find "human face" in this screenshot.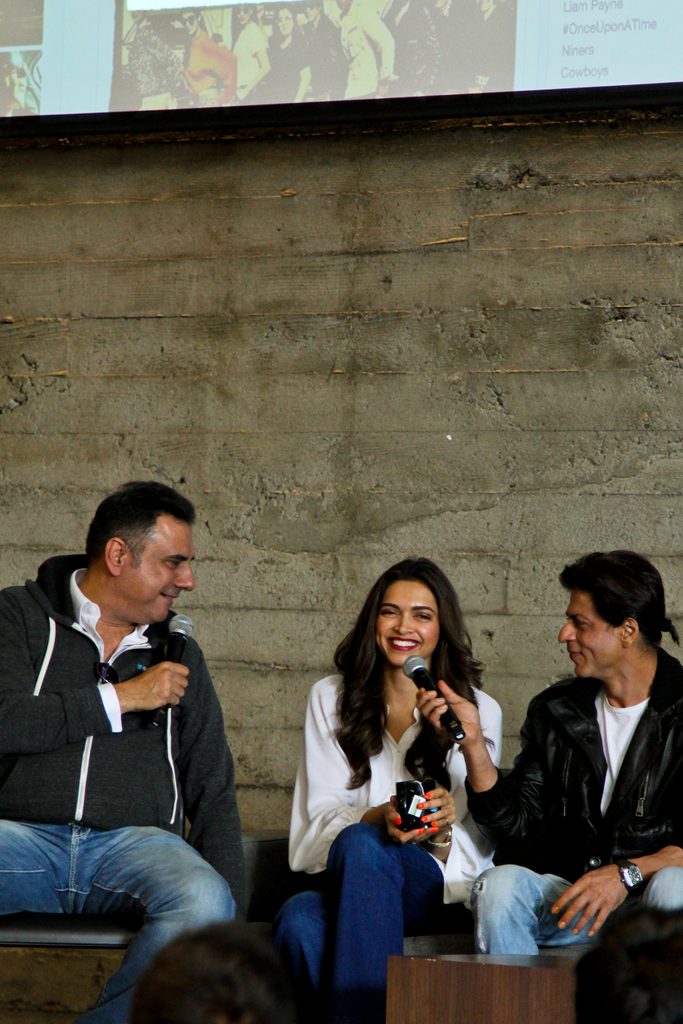
The bounding box for "human face" is 115/524/193/623.
